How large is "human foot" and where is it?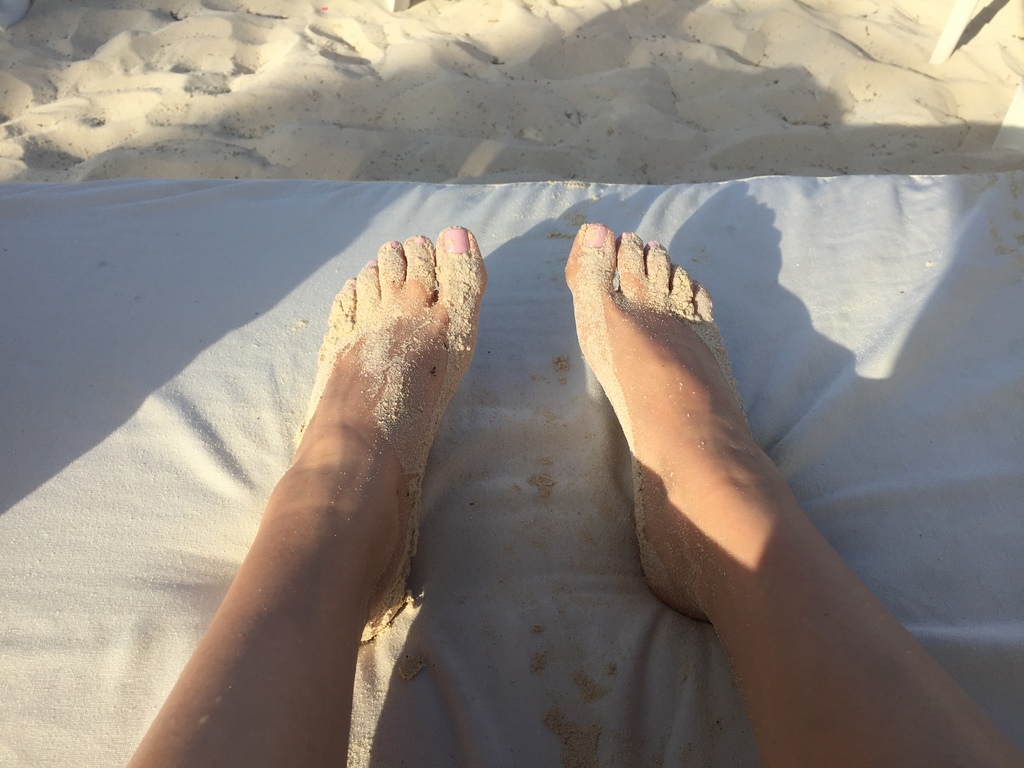
Bounding box: (283,212,501,643).
